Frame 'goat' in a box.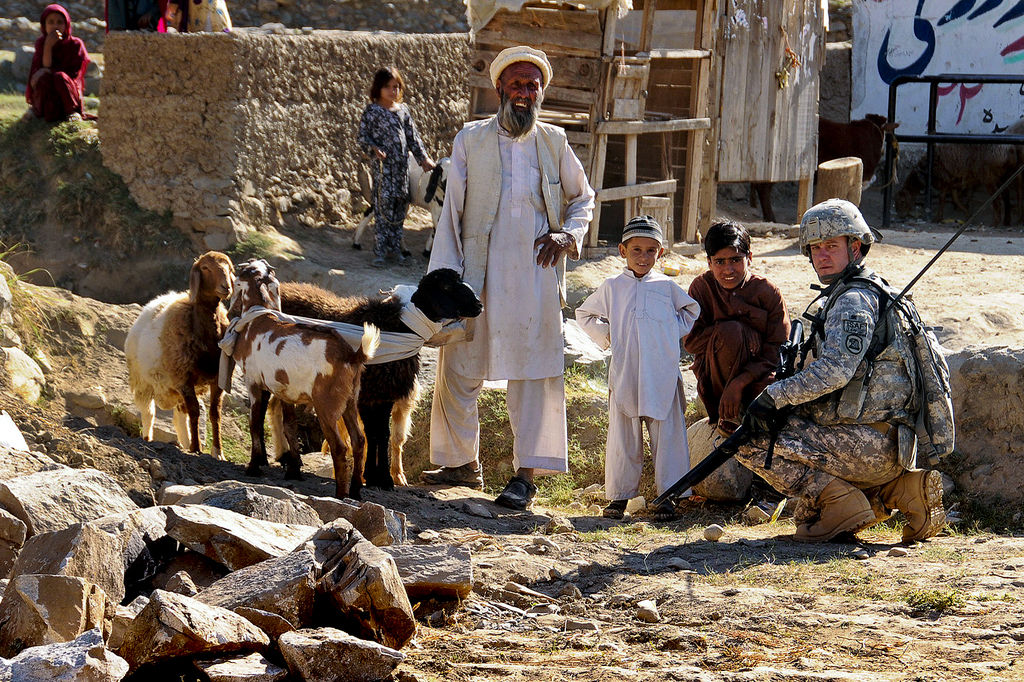
(x1=123, y1=260, x2=231, y2=475).
